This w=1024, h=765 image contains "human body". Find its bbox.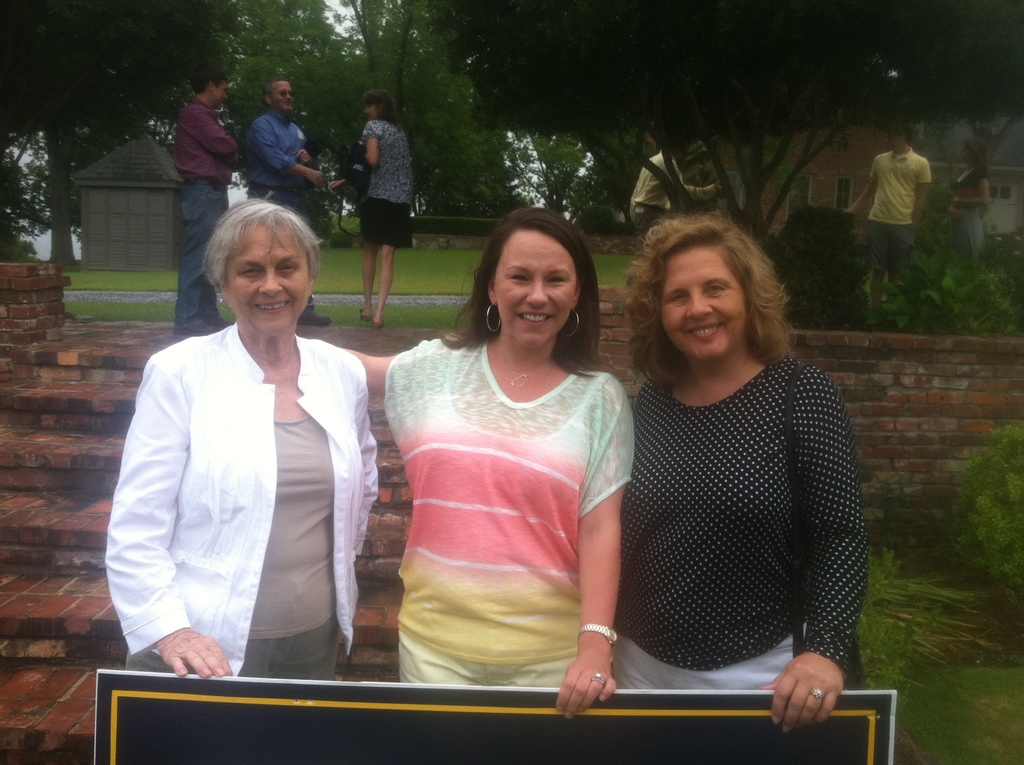
BBox(353, 118, 420, 324).
